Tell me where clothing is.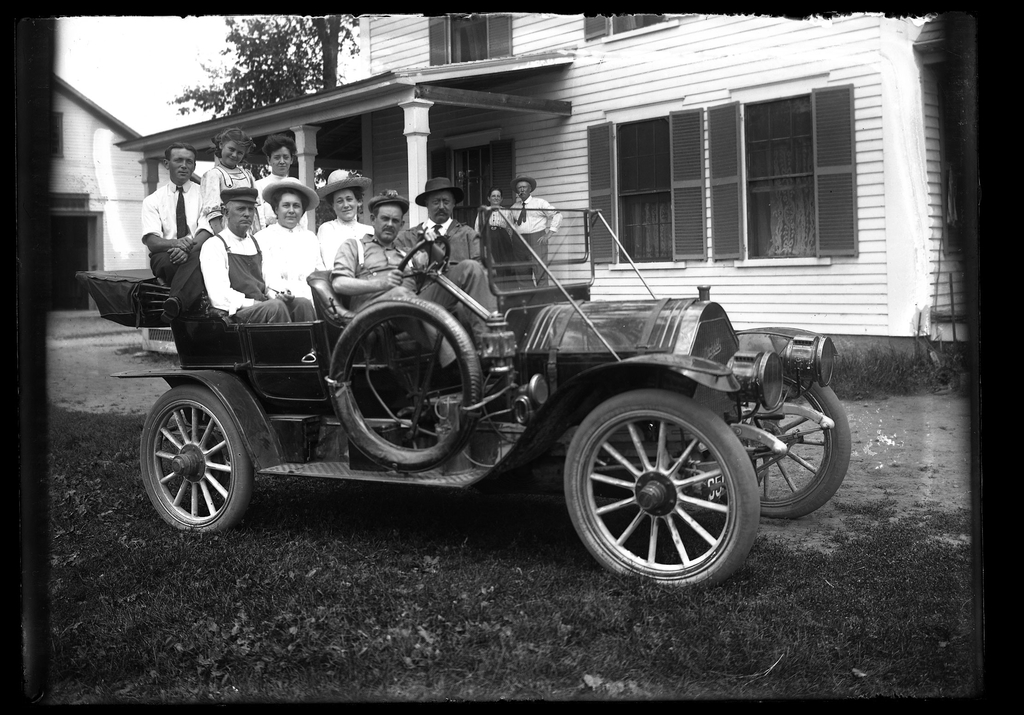
clothing is at (504, 192, 559, 299).
